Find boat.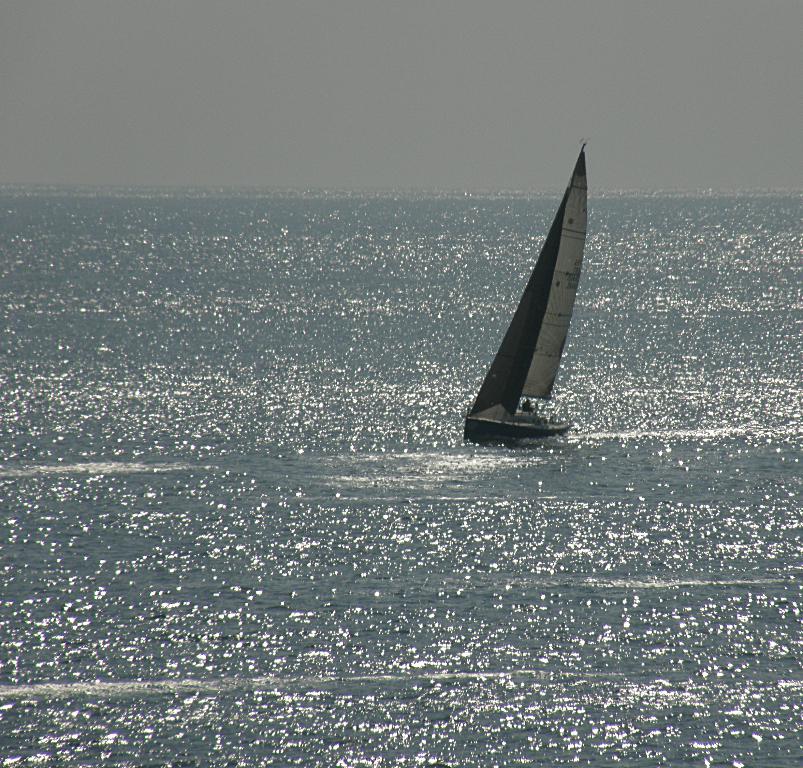
crop(433, 187, 593, 442).
